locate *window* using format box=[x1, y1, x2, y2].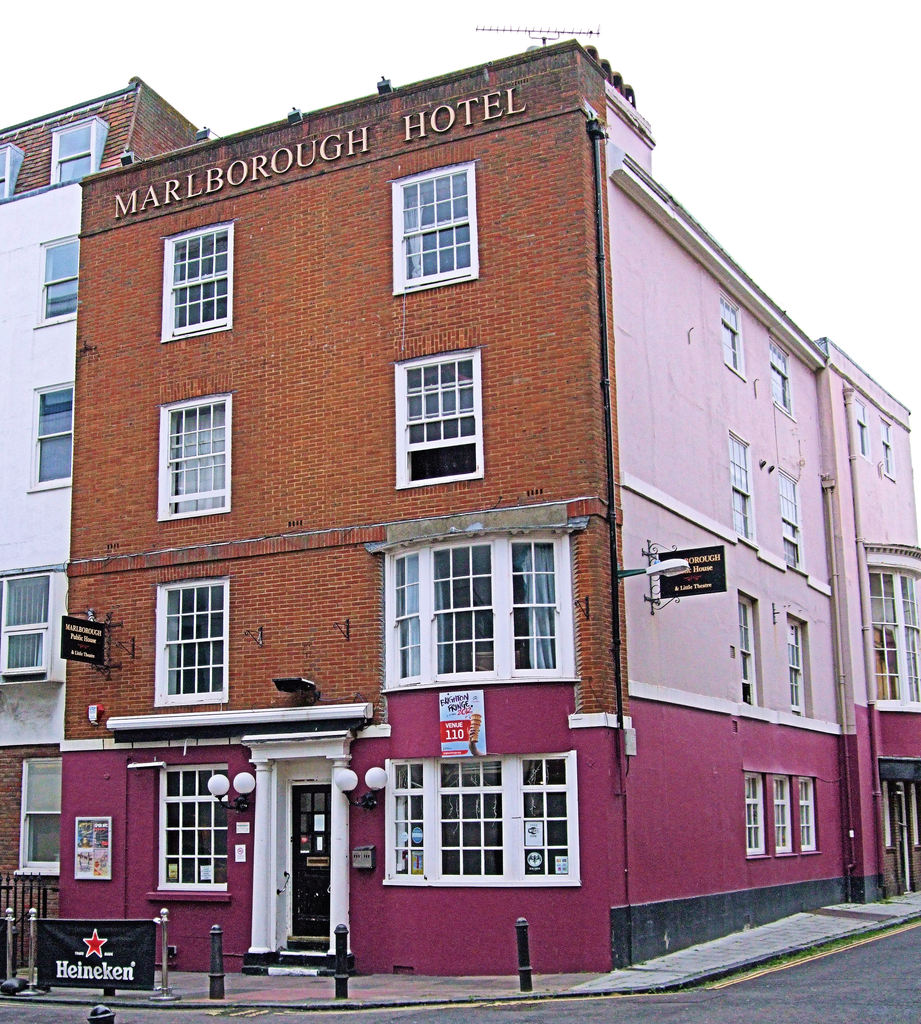
box=[786, 613, 811, 718].
